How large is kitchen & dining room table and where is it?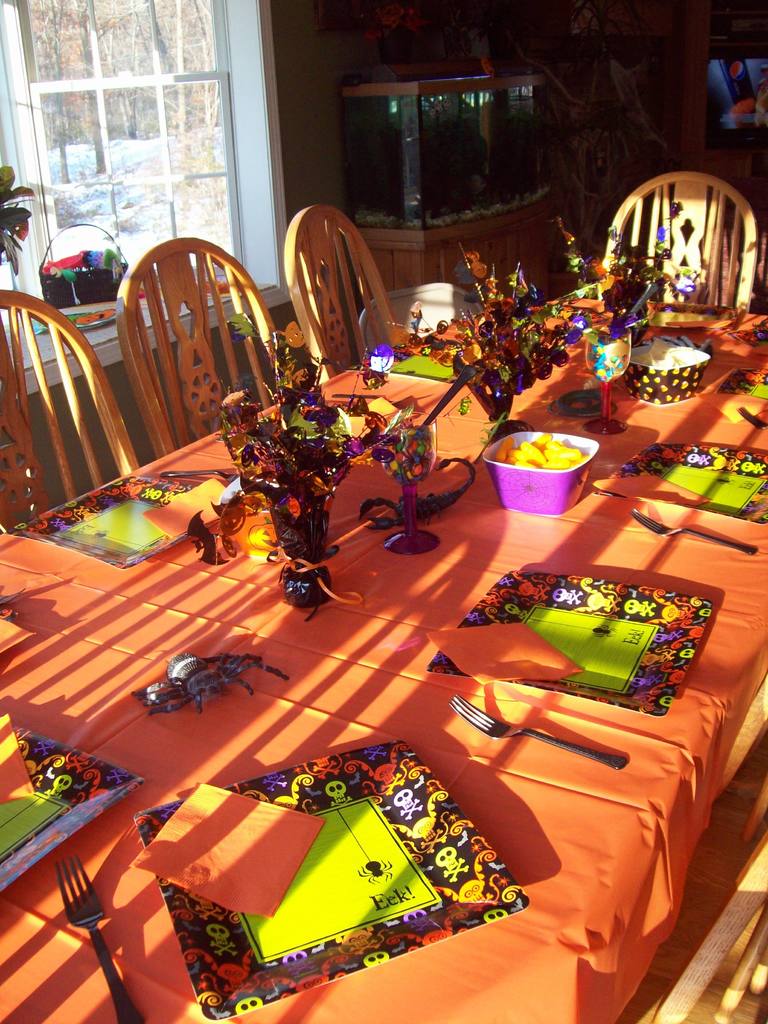
Bounding box: [0, 301, 767, 1023].
